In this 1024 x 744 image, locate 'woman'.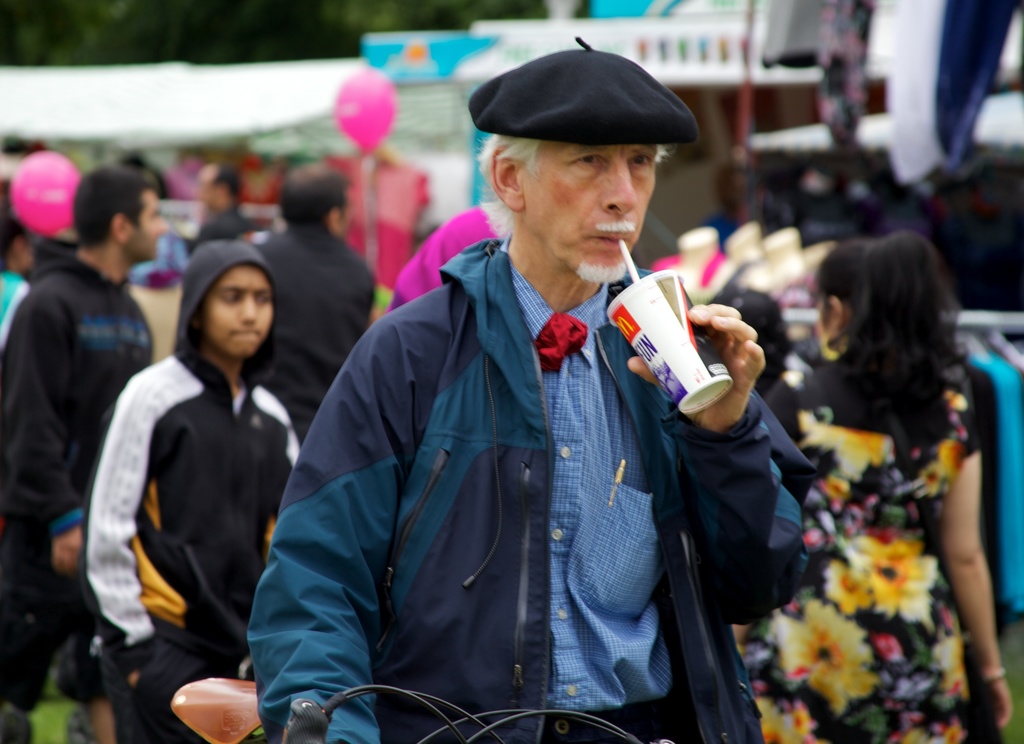
Bounding box: left=783, top=203, right=1011, bottom=693.
